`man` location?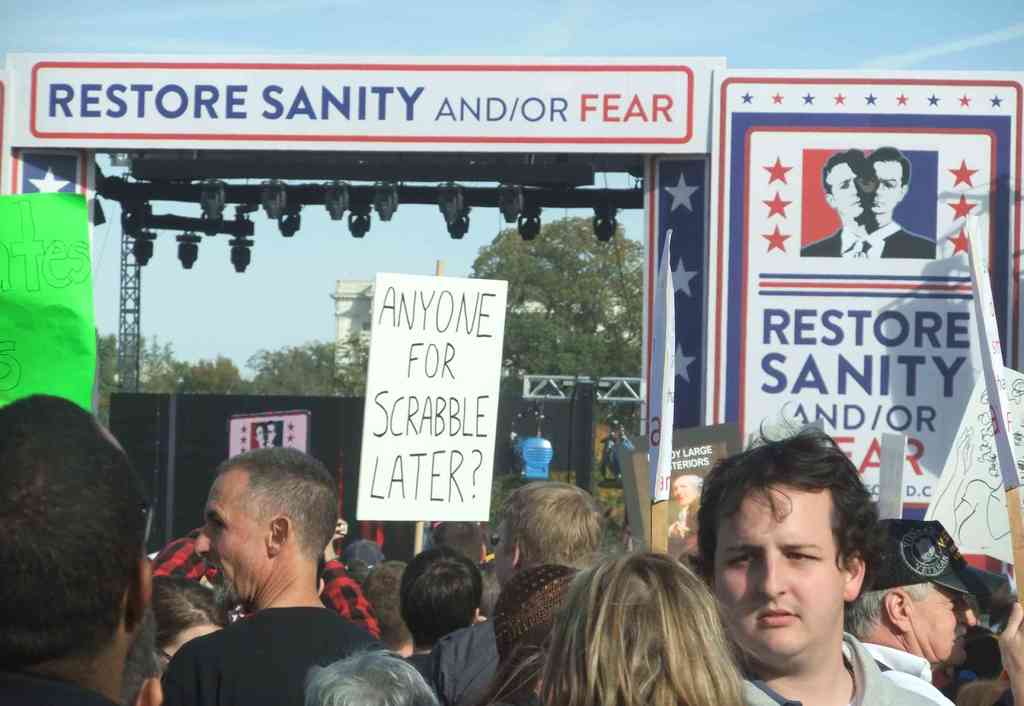
left=3, top=390, right=179, bottom=705
